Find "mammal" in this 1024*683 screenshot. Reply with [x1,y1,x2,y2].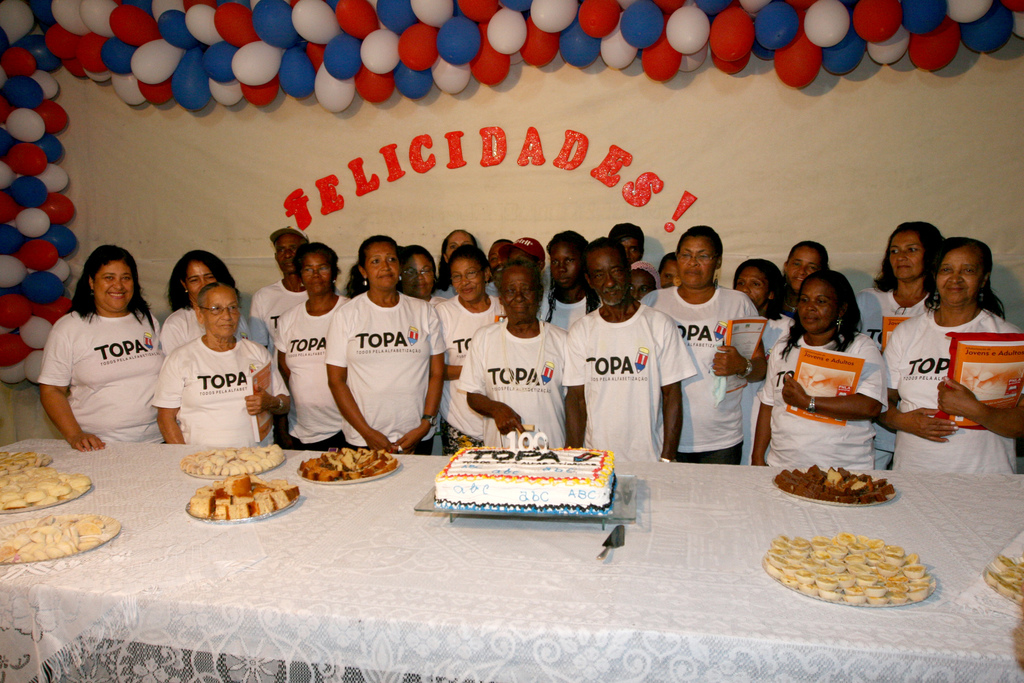
[27,248,156,443].
